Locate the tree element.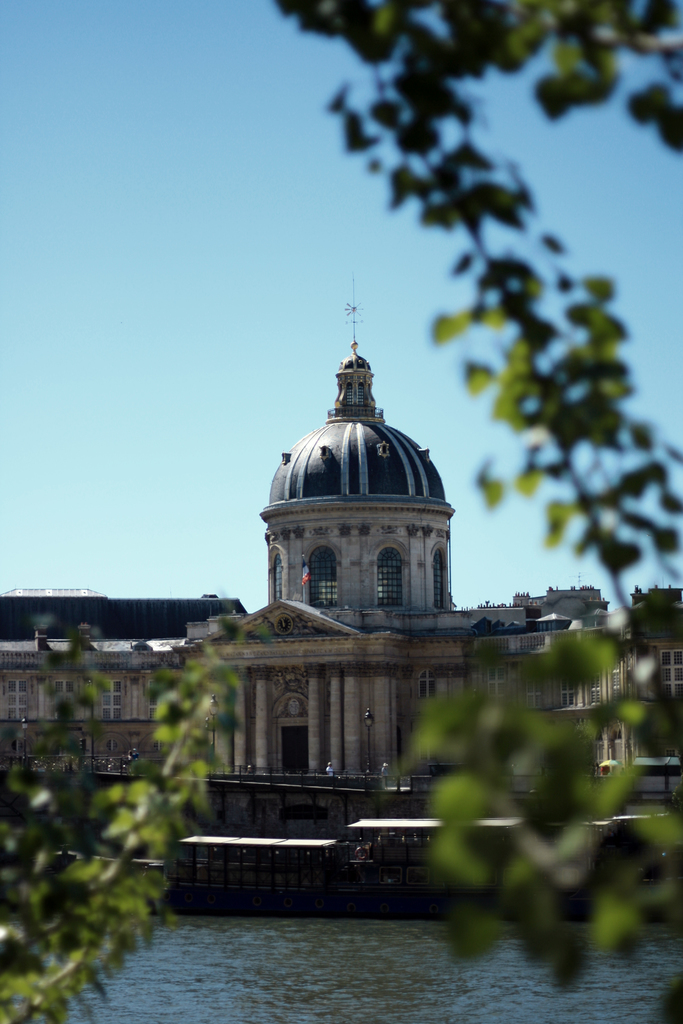
Element bbox: crop(0, 636, 260, 1023).
